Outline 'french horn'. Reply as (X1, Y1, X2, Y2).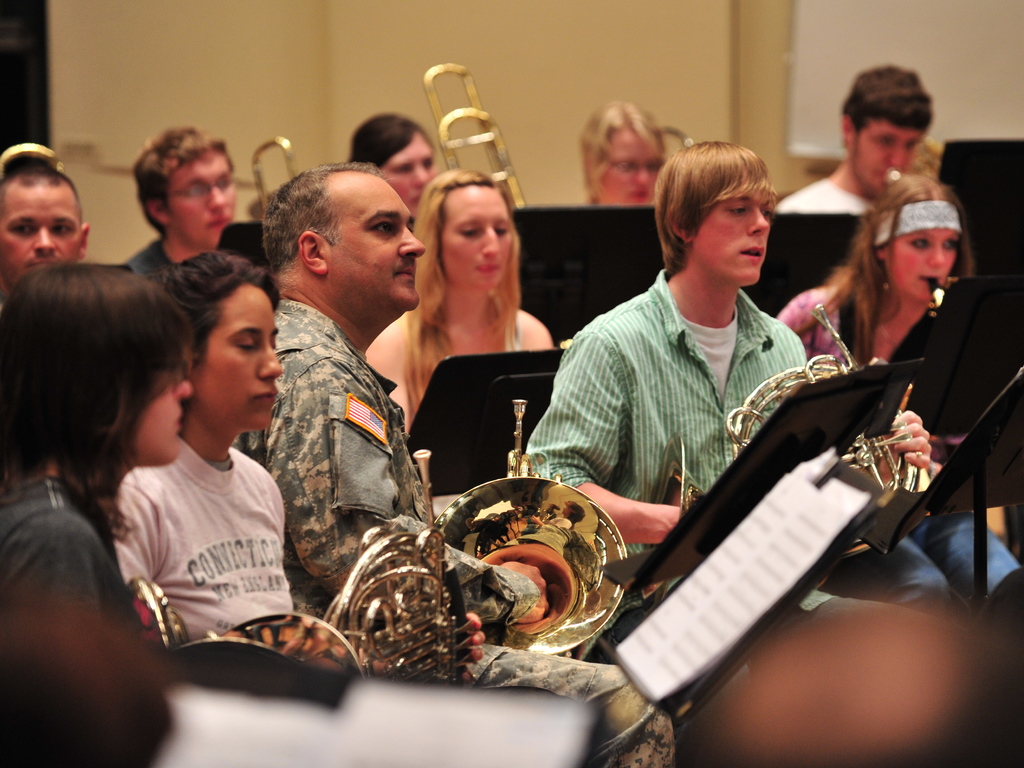
(641, 302, 931, 610).
